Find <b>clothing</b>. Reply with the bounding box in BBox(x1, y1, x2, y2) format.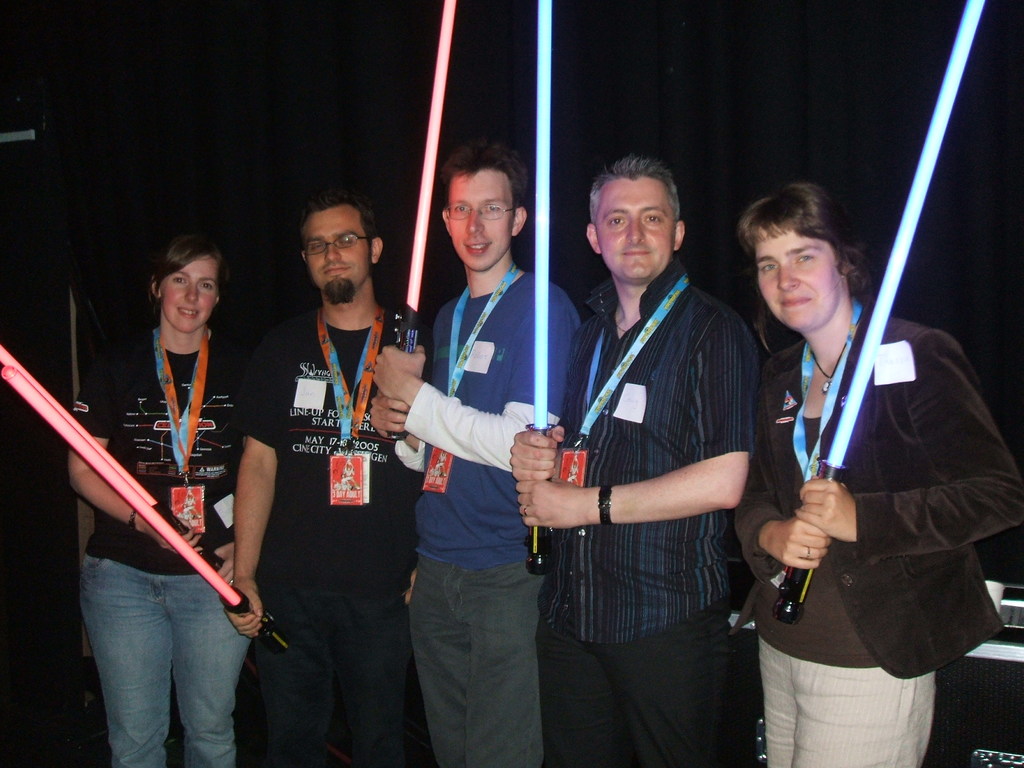
BBox(541, 628, 755, 756).
